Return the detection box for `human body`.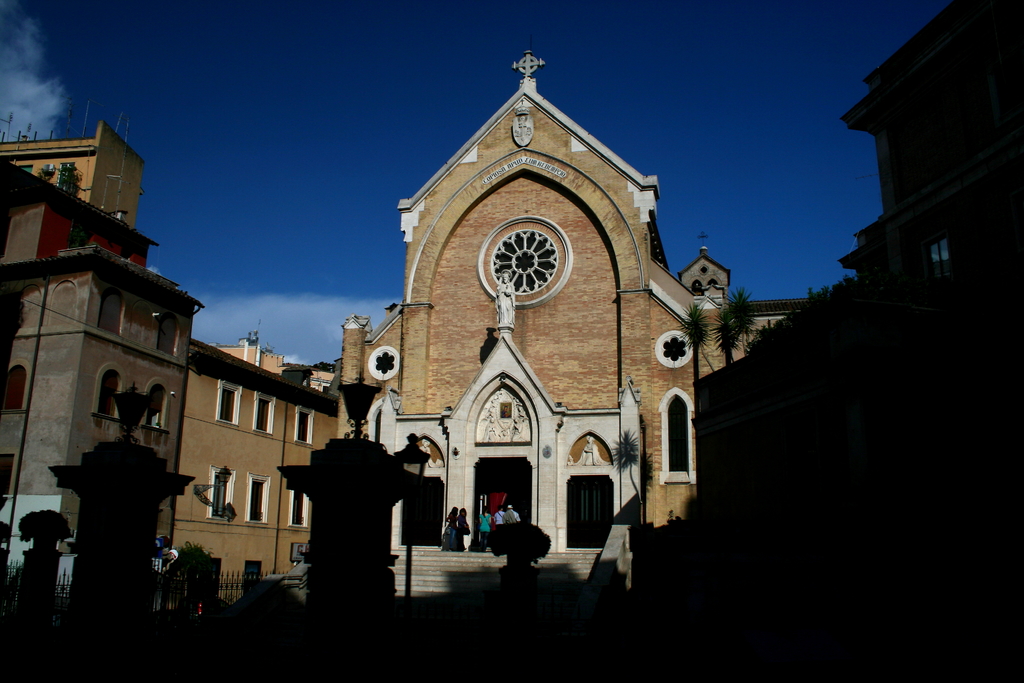
pyautogui.locateOnScreen(478, 502, 493, 551).
